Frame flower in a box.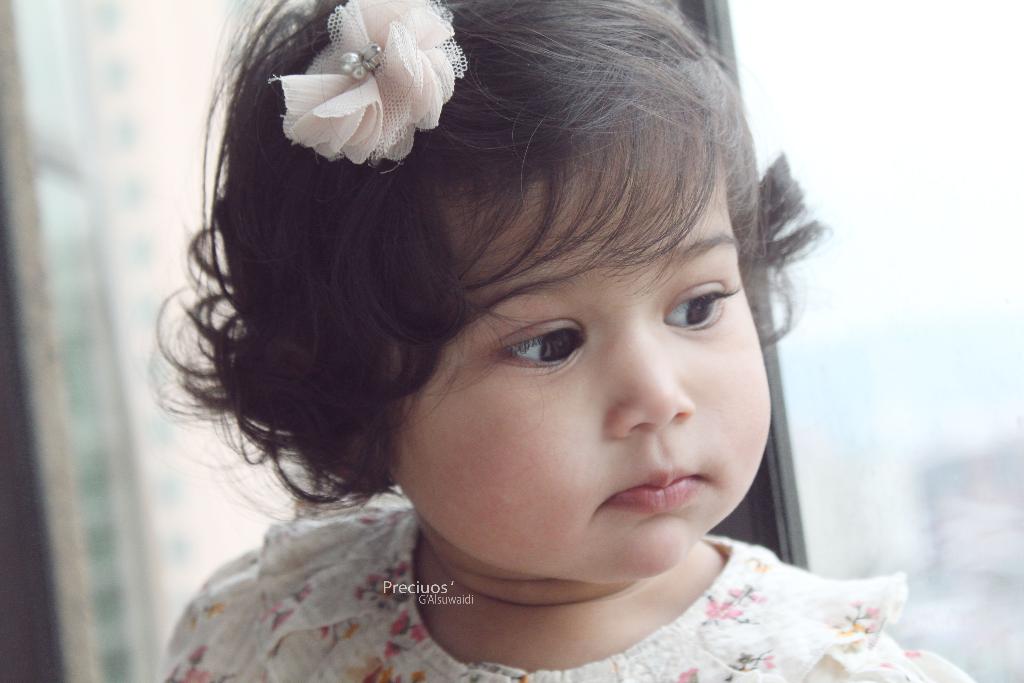
271,12,476,160.
